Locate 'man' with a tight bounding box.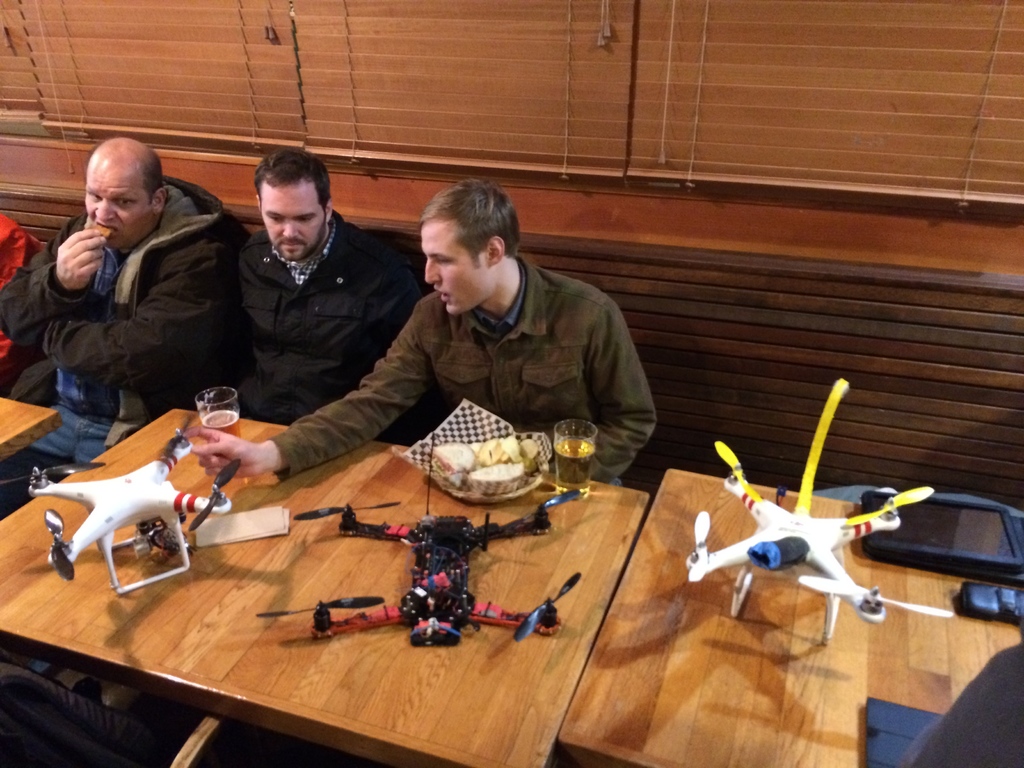
box=[166, 173, 662, 514].
